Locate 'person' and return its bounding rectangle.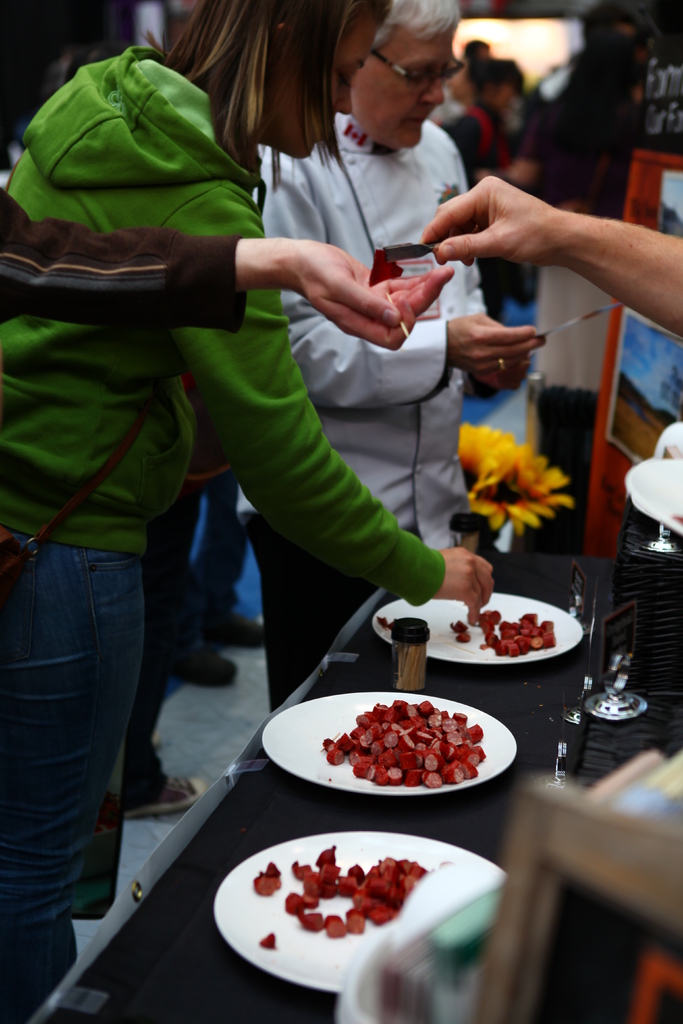
<box>251,0,554,728</box>.
